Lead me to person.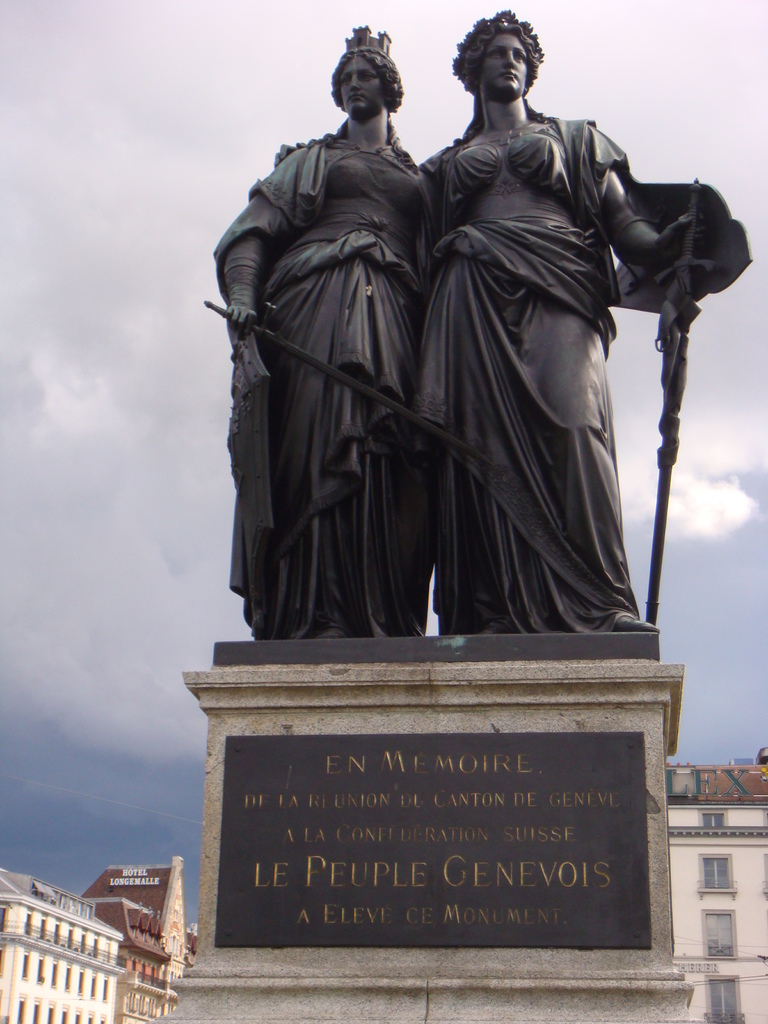
Lead to region(217, 33, 437, 640).
